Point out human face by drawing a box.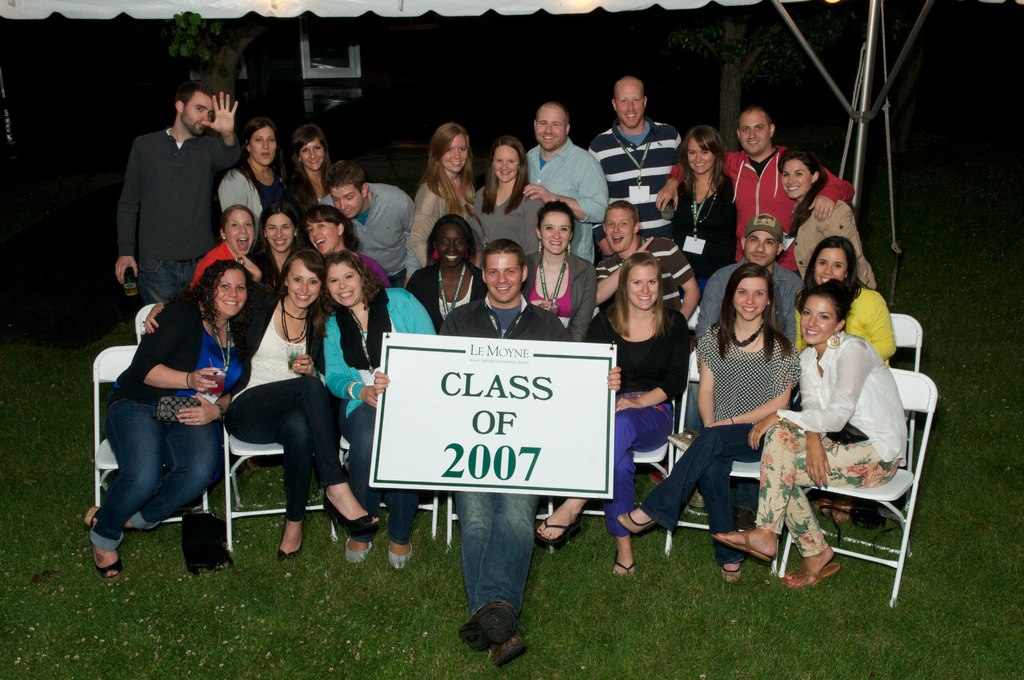
(x1=621, y1=89, x2=647, y2=126).
